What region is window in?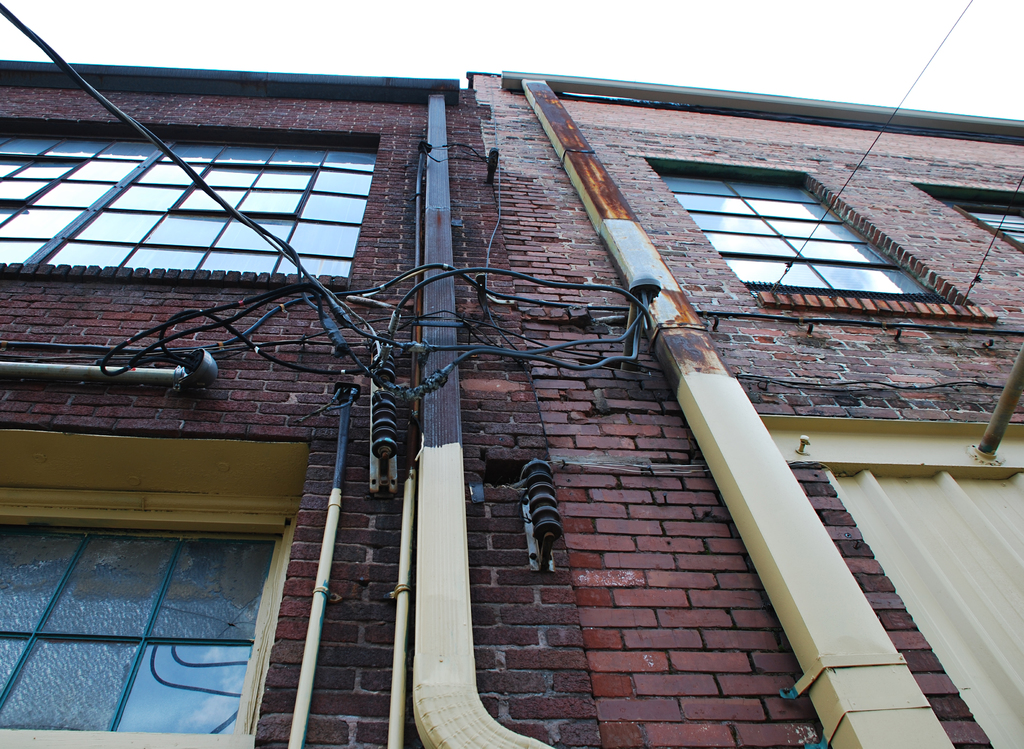
x1=170 y1=164 x2=323 y2=222.
